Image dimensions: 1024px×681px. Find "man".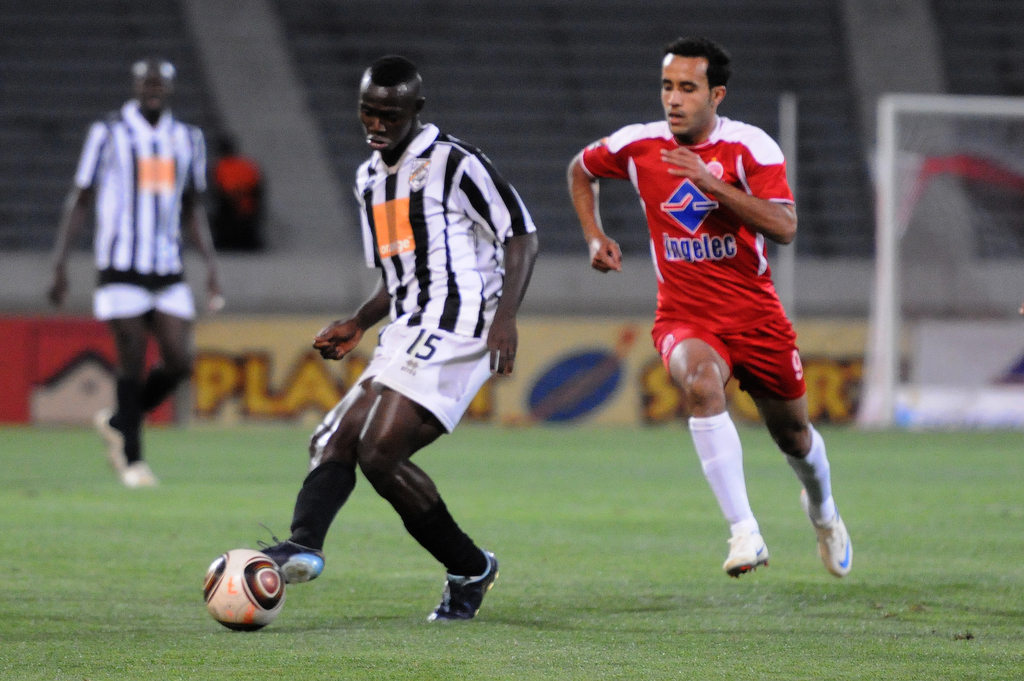
<bbox>252, 56, 539, 618</bbox>.
